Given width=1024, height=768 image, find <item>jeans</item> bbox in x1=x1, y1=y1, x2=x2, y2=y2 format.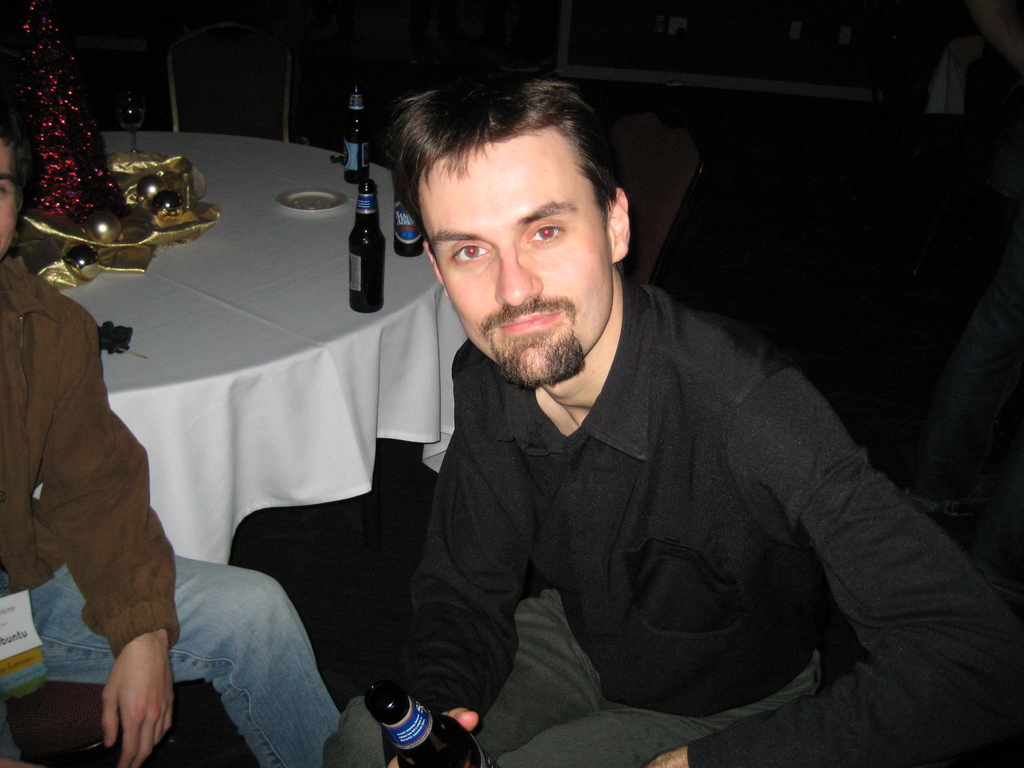
x1=113, y1=545, x2=353, y2=765.
